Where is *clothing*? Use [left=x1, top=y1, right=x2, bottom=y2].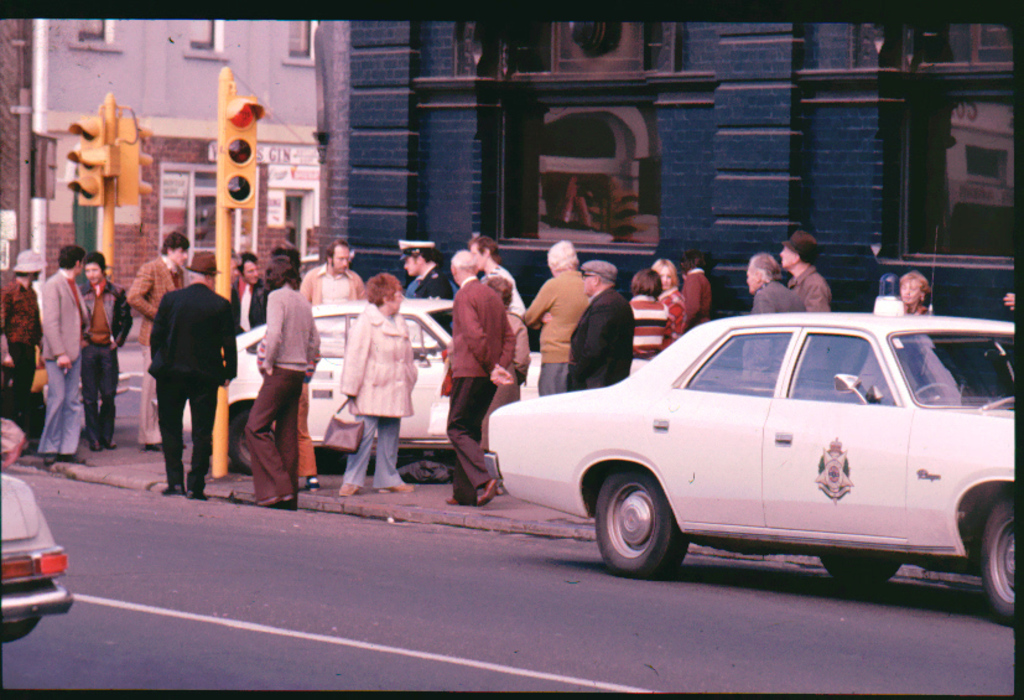
[left=33, top=276, right=87, bottom=472].
